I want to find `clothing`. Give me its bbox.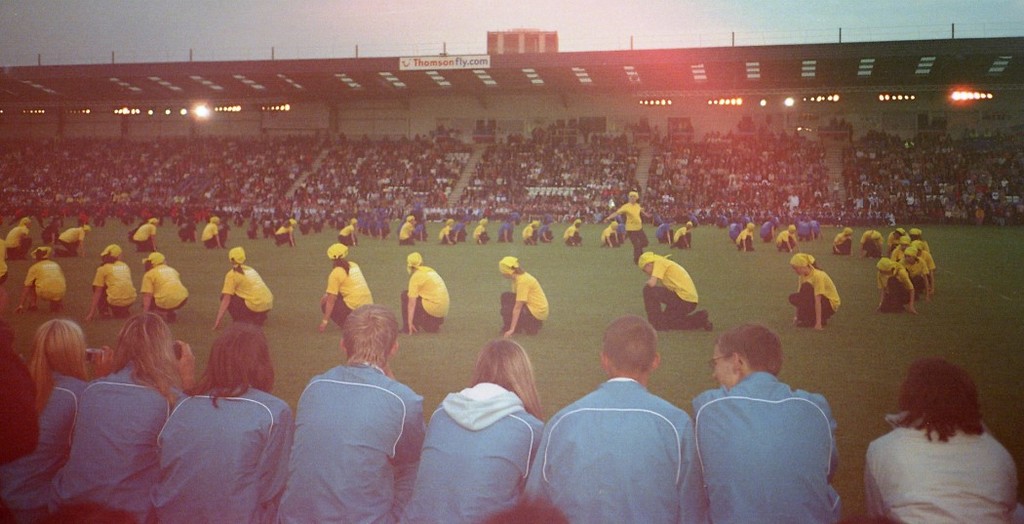
{"x1": 519, "y1": 222, "x2": 539, "y2": 249}.
